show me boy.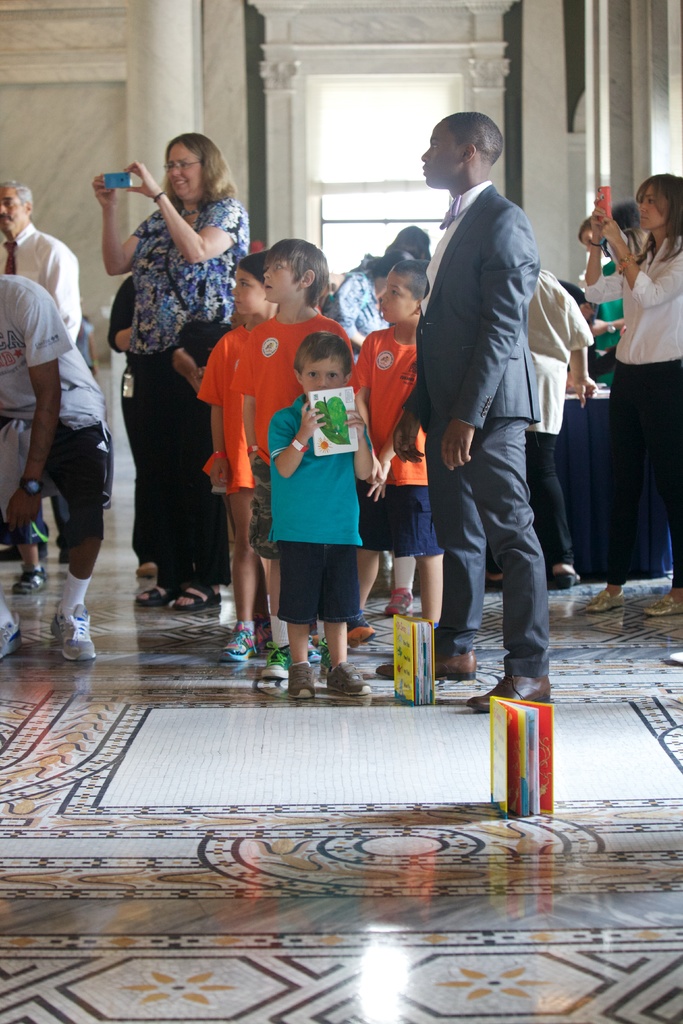
boy is here: Rect(229, 240, 353, 707).
